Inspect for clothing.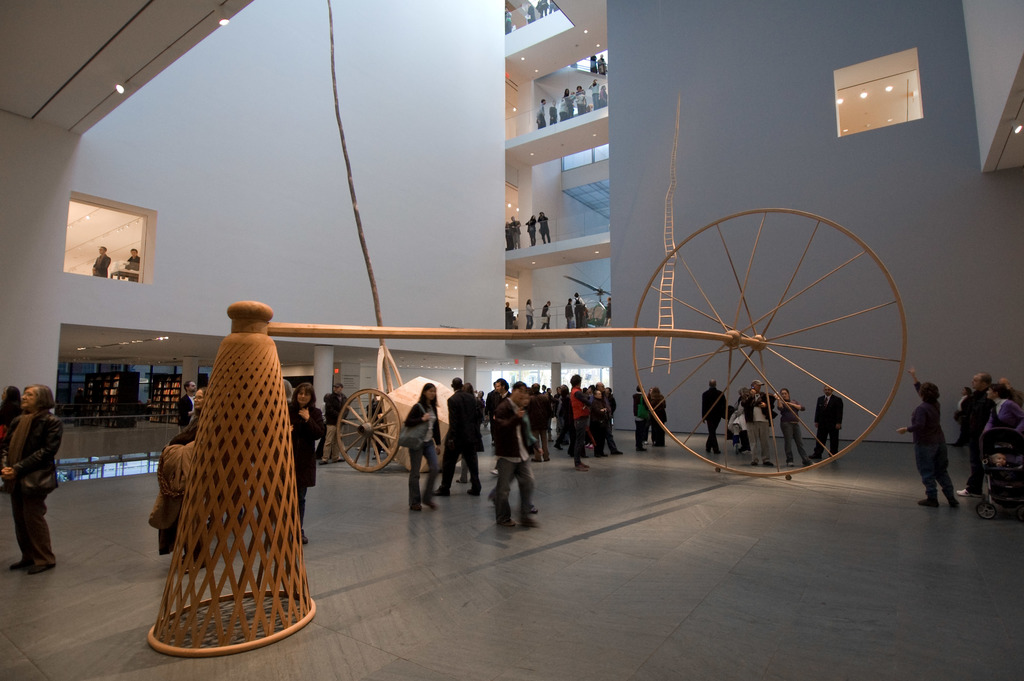
Inspection: rect(321, 393, 349, 459).
